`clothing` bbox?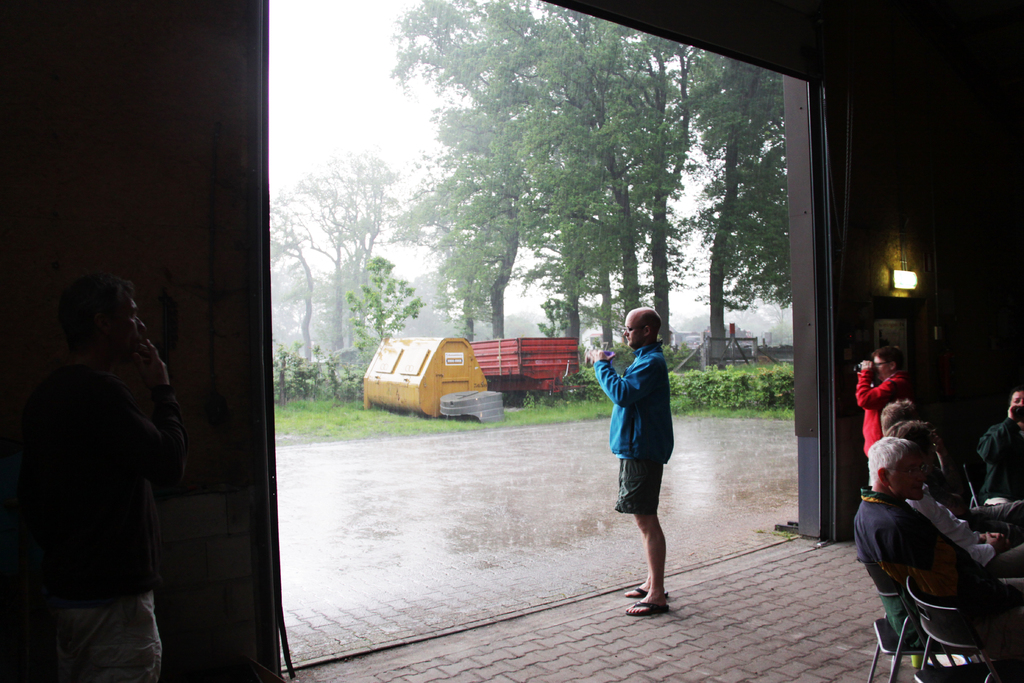
box=[953, 494, 1023, 536]
